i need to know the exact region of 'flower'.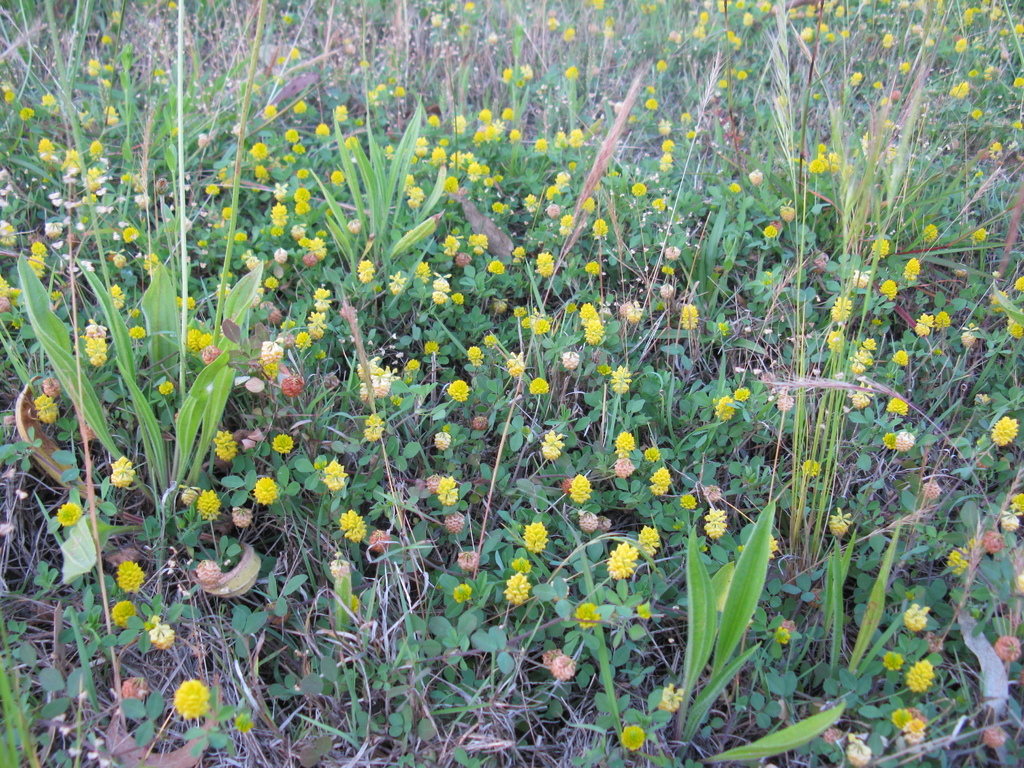
Region: 58:502:81:527.
